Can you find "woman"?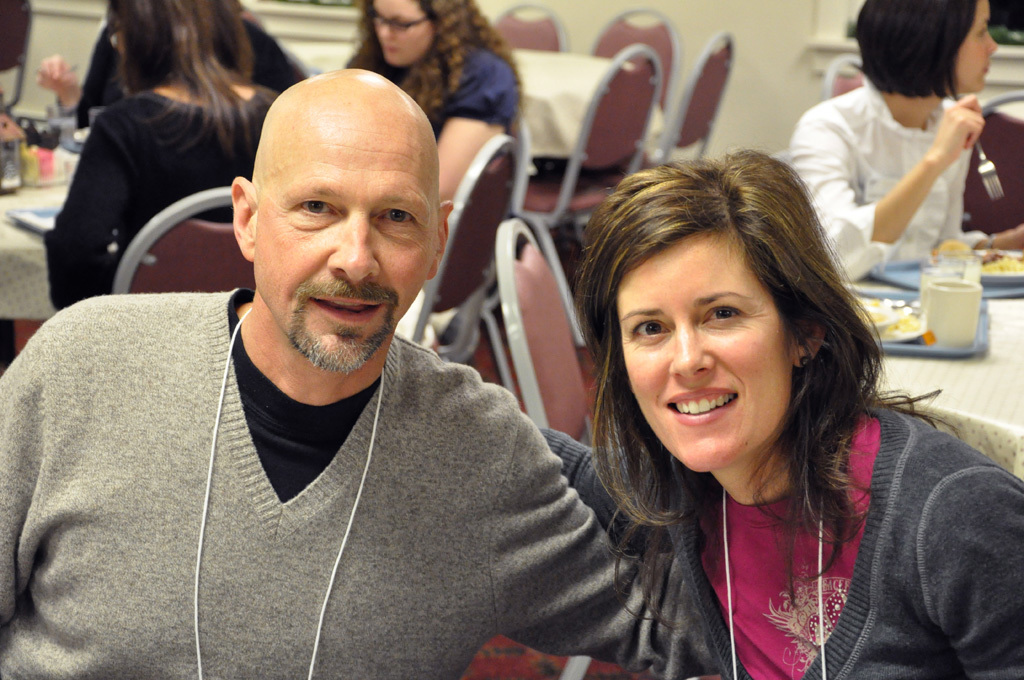
Yes, bounding box: <region>483, 142, 975, 678</region>.
